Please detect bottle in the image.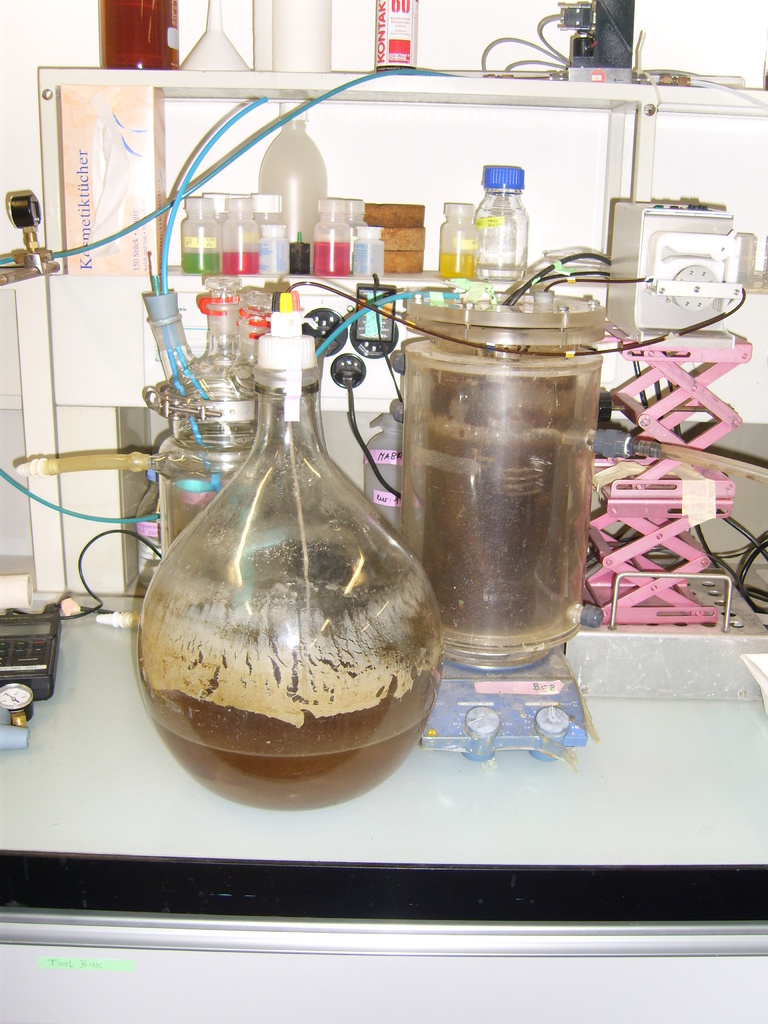
locate(258, 104, 326, 269).
